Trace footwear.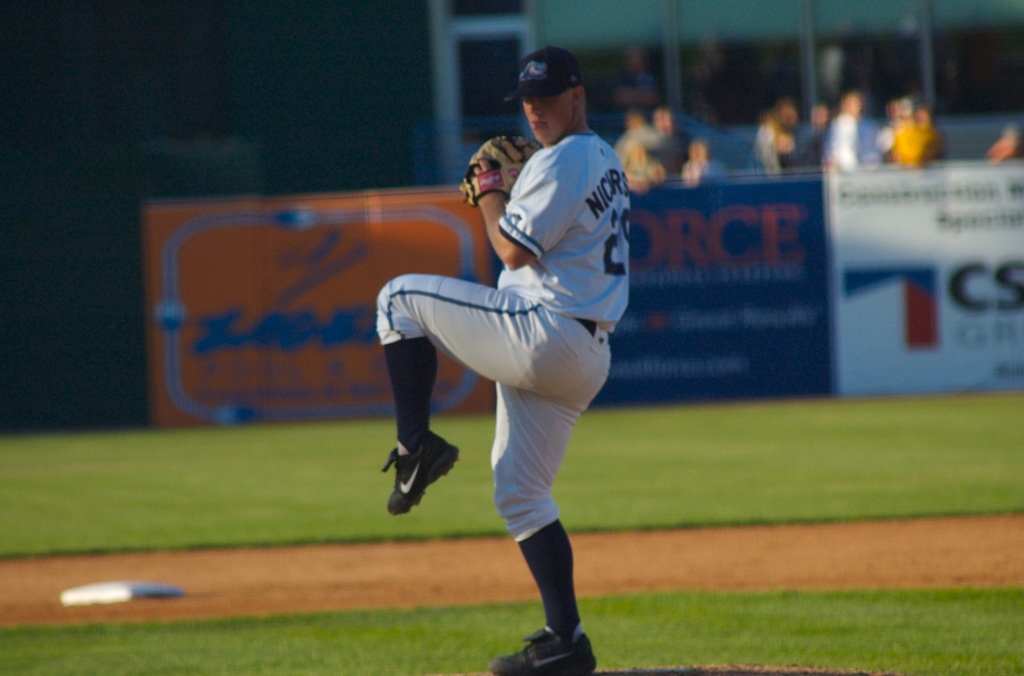
Traced to <region>479, 620, 604, 675</region>.
